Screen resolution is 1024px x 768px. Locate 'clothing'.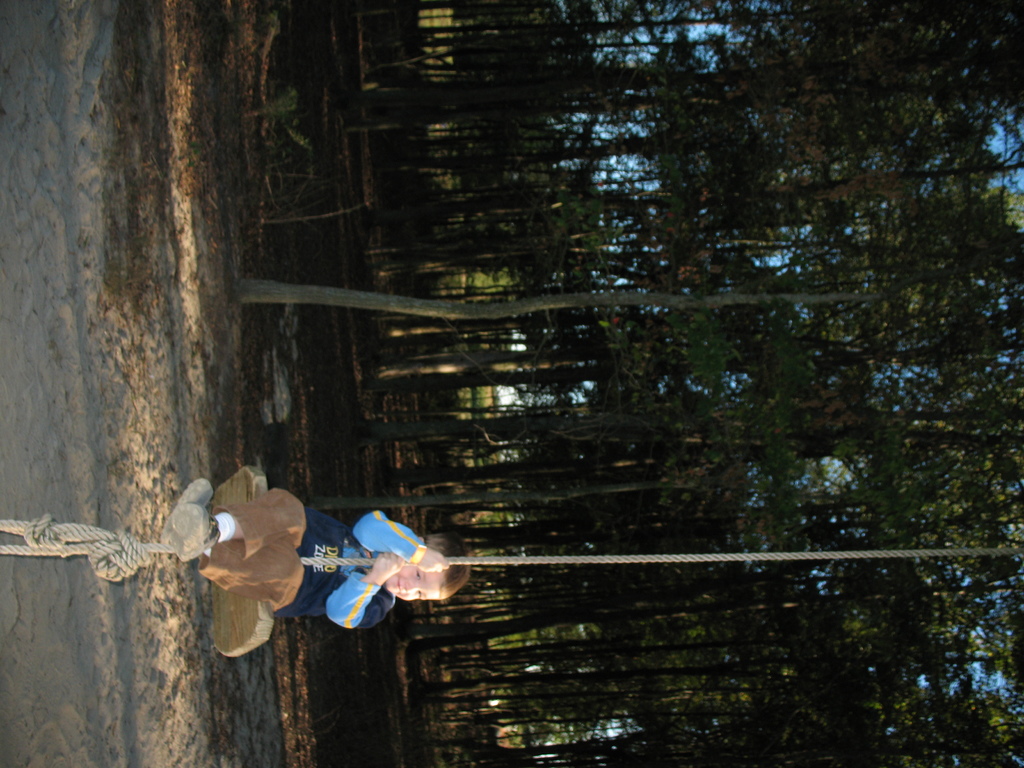
206,479,431,656.
